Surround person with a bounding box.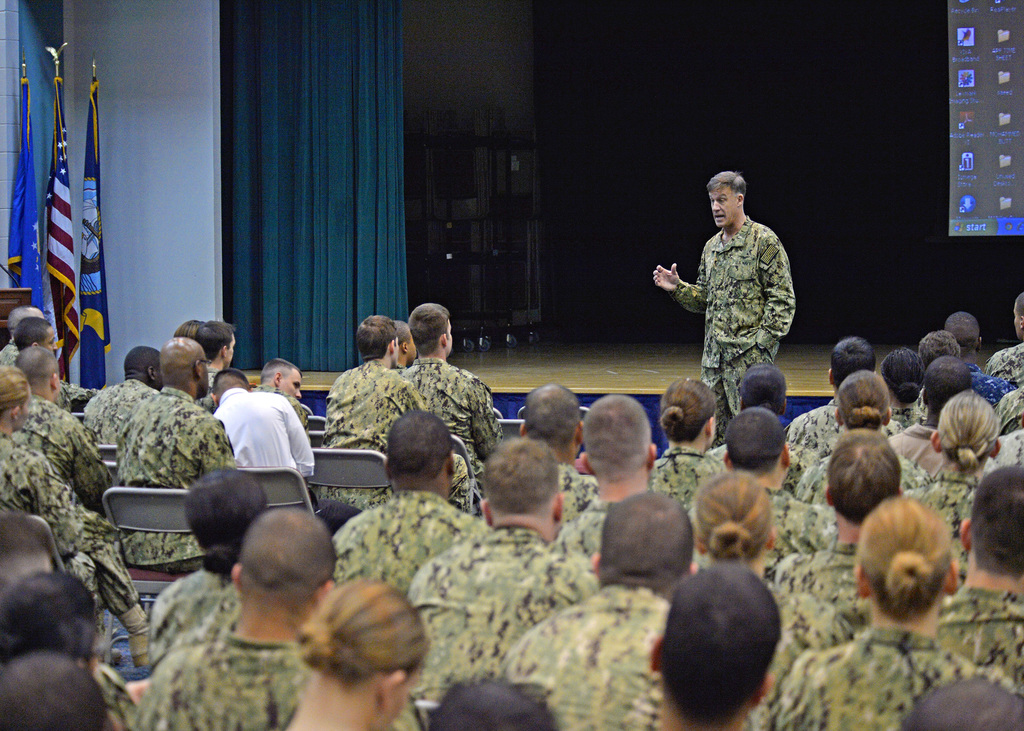
948 307 1020 417.
